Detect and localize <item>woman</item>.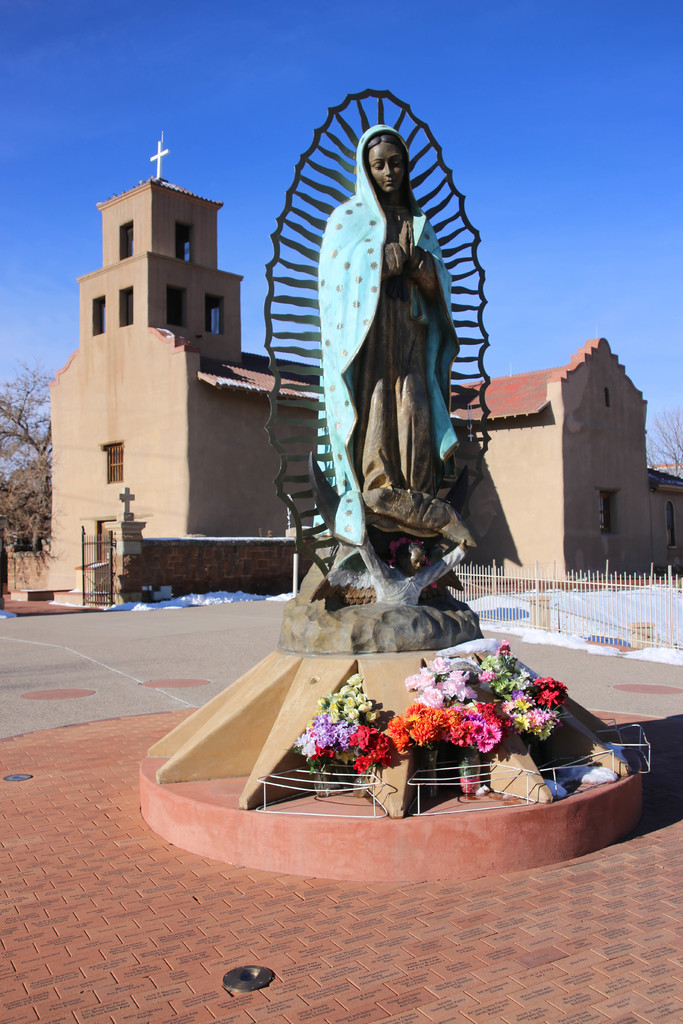
Localized at locate(318, 124, 459, 571).
